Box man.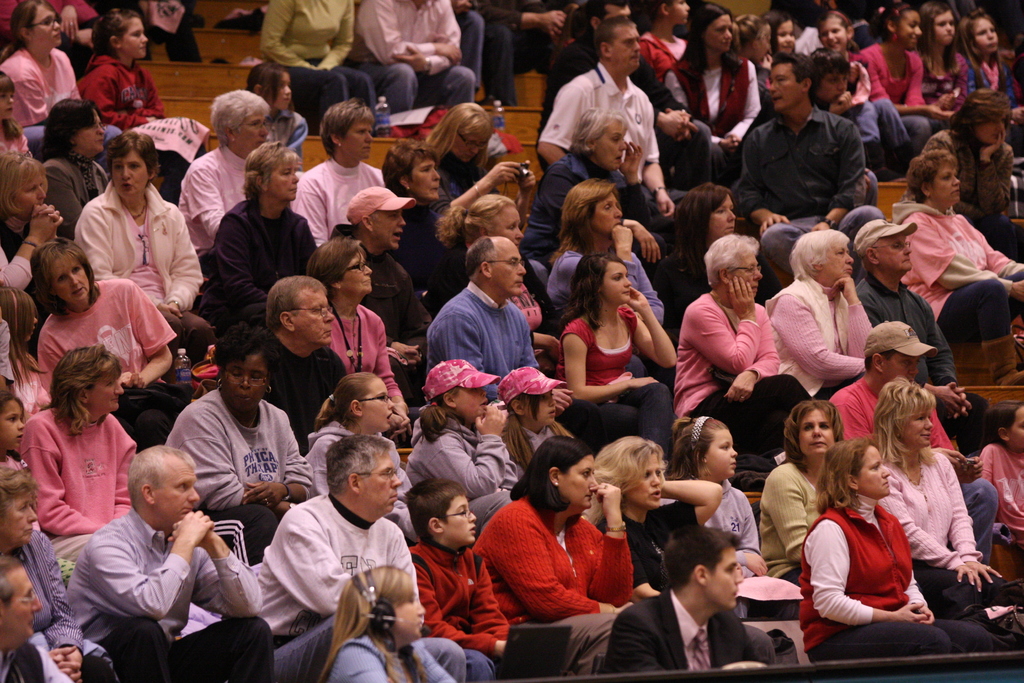
[x1=243, y1=429, x2=430, y2=664].
